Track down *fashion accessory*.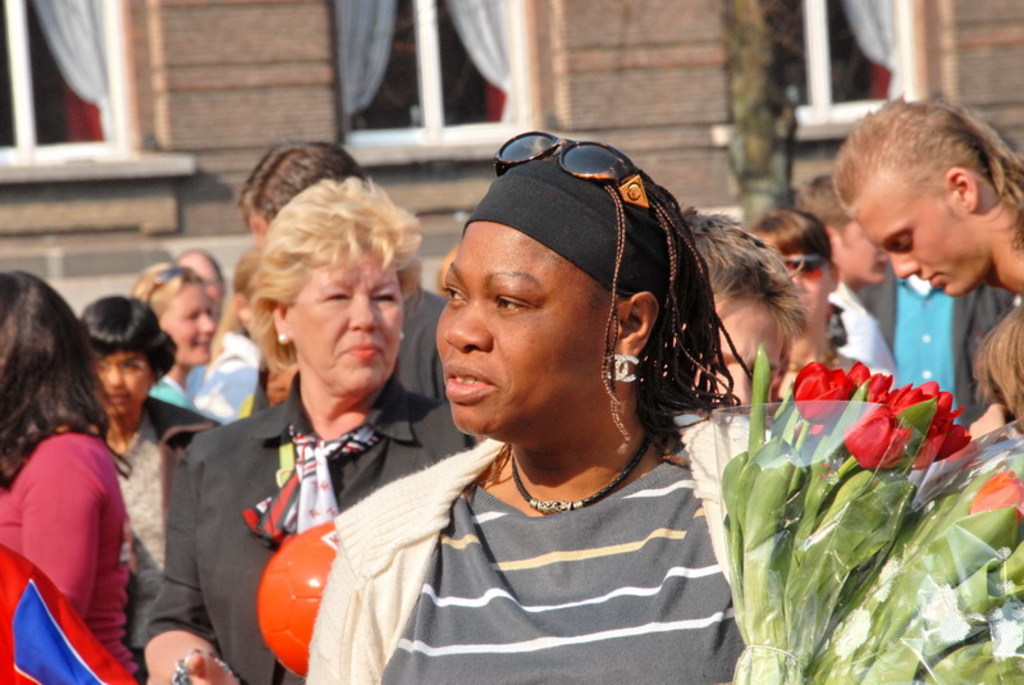
Tracked to rect(492, 127, 687, 233).
